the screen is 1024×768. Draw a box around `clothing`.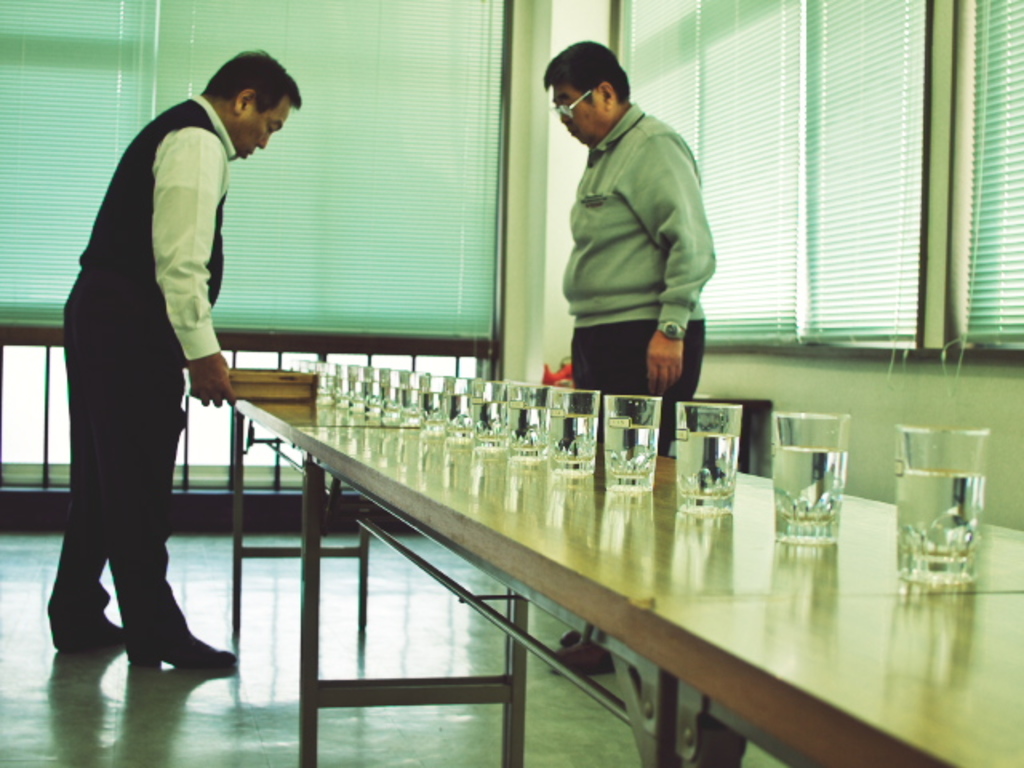
l=562, t=101, r=717, b=453.
